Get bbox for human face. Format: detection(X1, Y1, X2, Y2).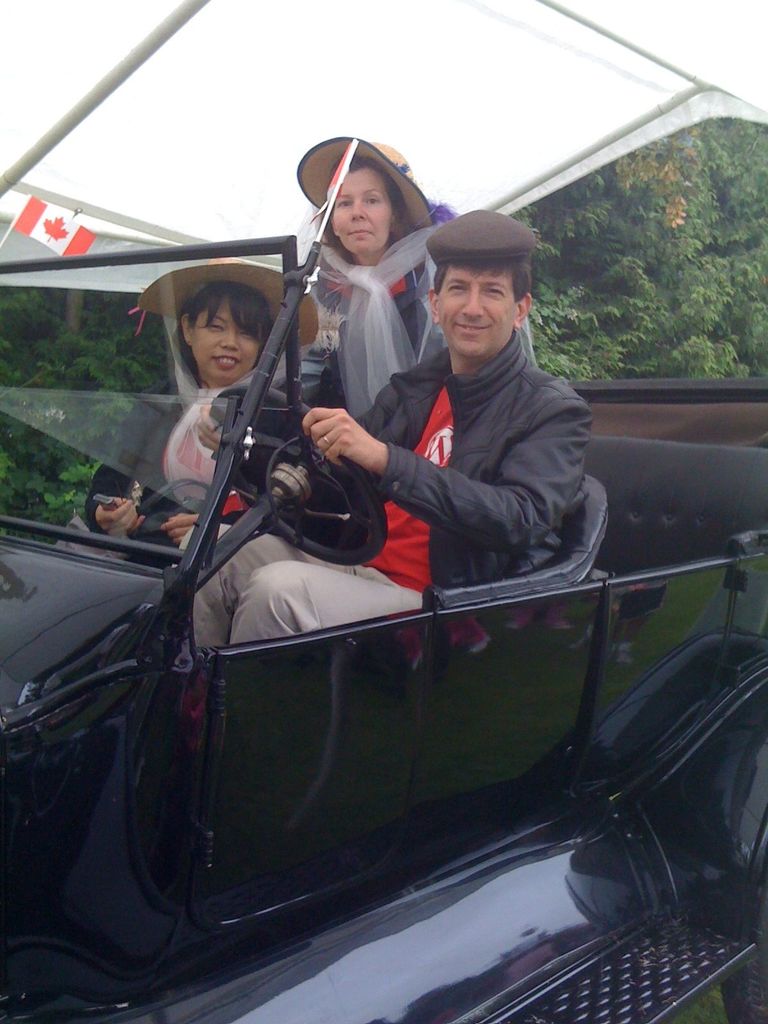
detection(189, 294, 255, 382).
